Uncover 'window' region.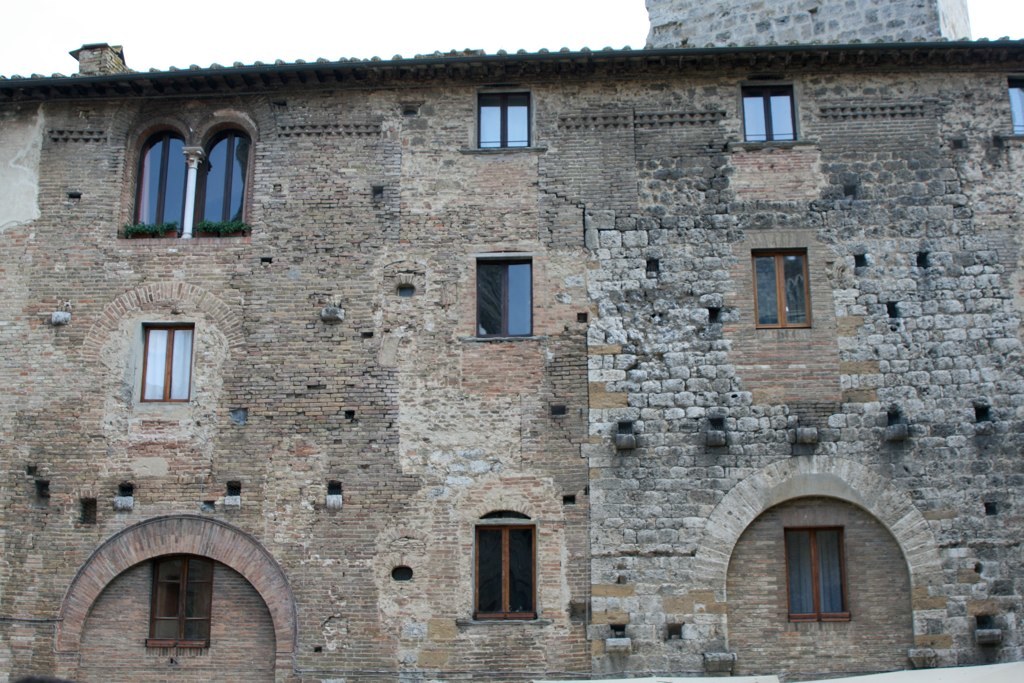
Uncovered: region(475, 522, 535, 618).
